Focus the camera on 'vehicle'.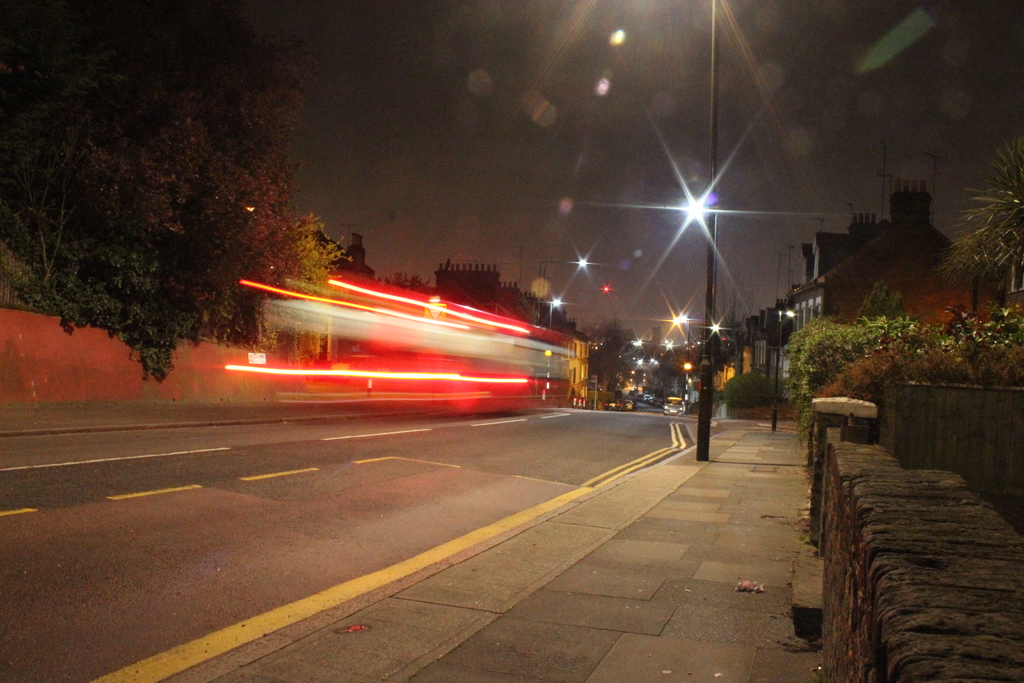
Focus region: (x1=604, y1=398, x2=620, y2=413).
